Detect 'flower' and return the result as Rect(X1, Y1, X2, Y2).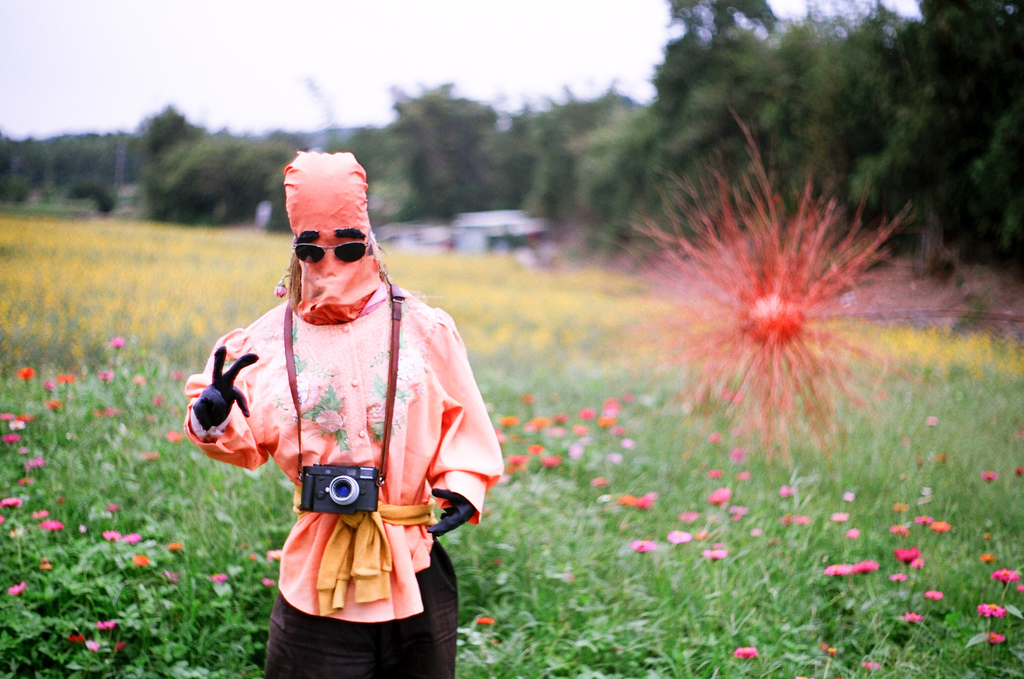
Rect(474, 612, 493, 628).
